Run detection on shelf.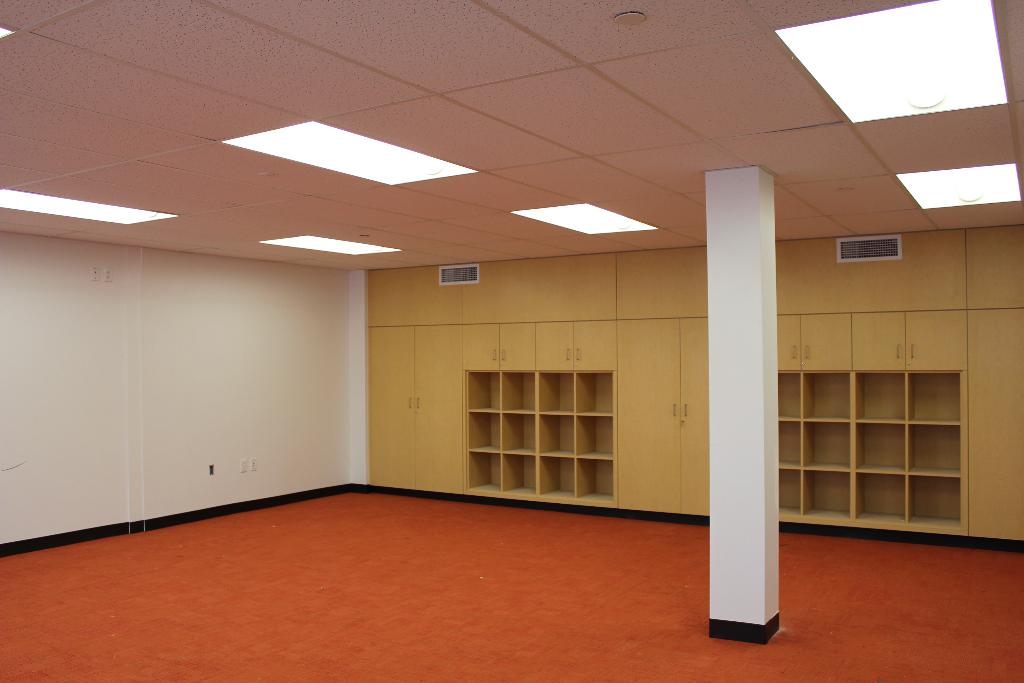
Result: 778 342 989 547.
